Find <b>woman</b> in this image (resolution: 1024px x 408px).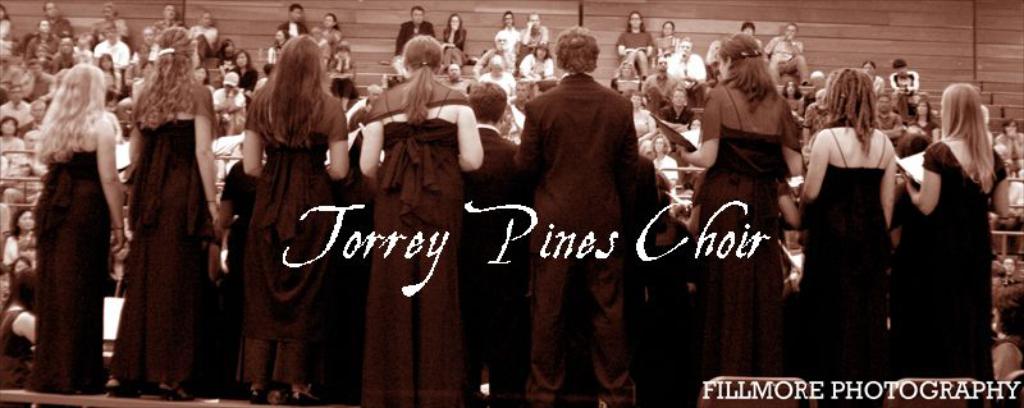
(left=892, top=78, right=993, bottom=400).
